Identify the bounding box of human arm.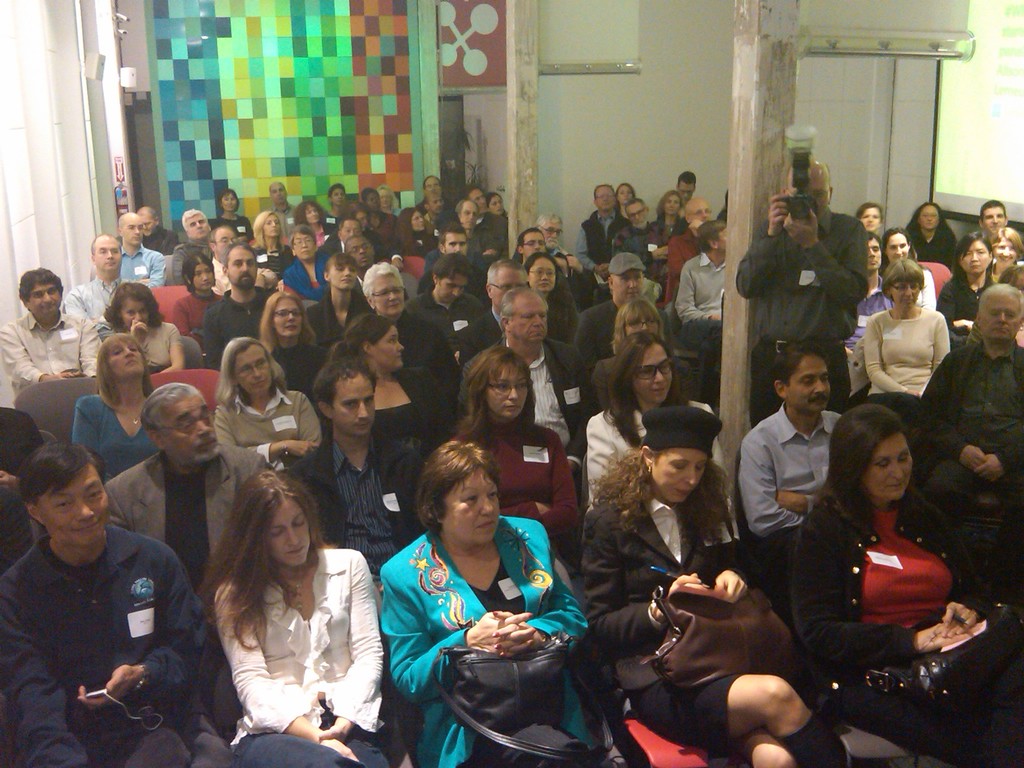
bbox(584, 513, 707, 643).
